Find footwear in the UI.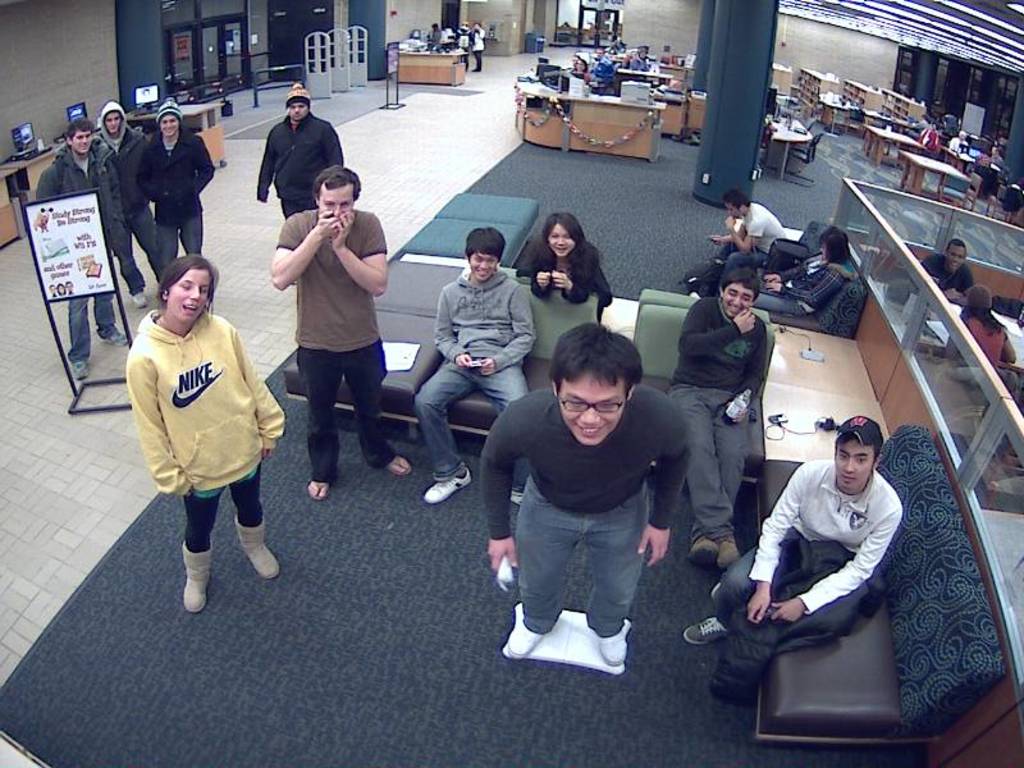
UI element at box(76, 360, 90, 376).
